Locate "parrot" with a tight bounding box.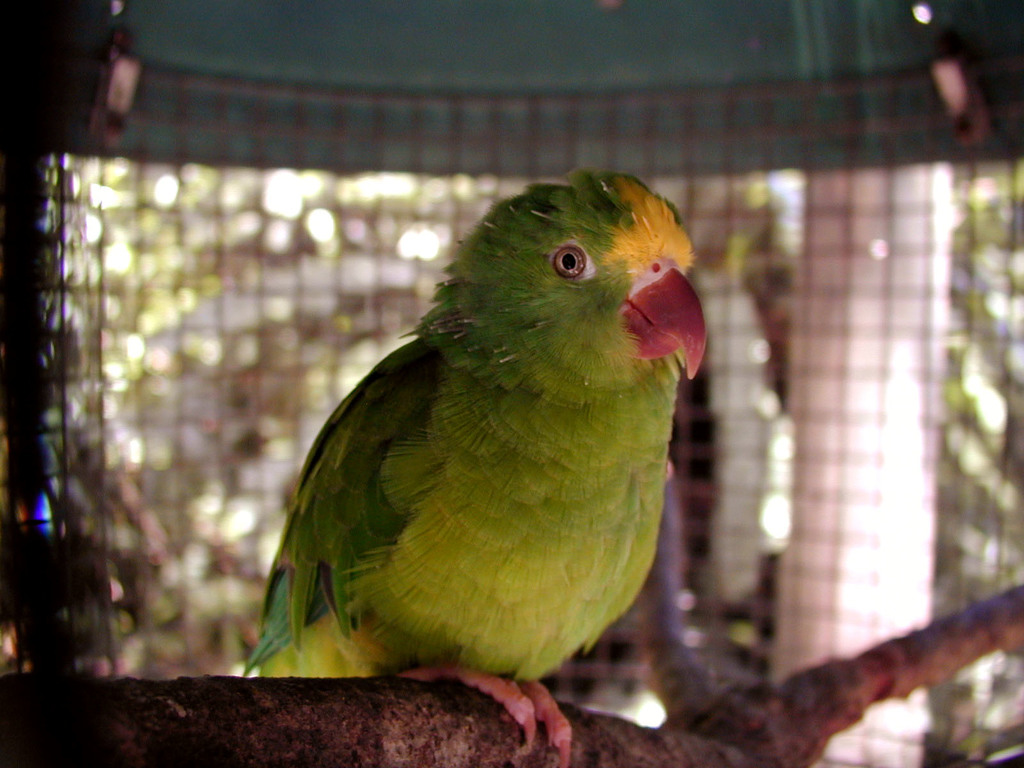
box=[246, 163, 708, 767].
